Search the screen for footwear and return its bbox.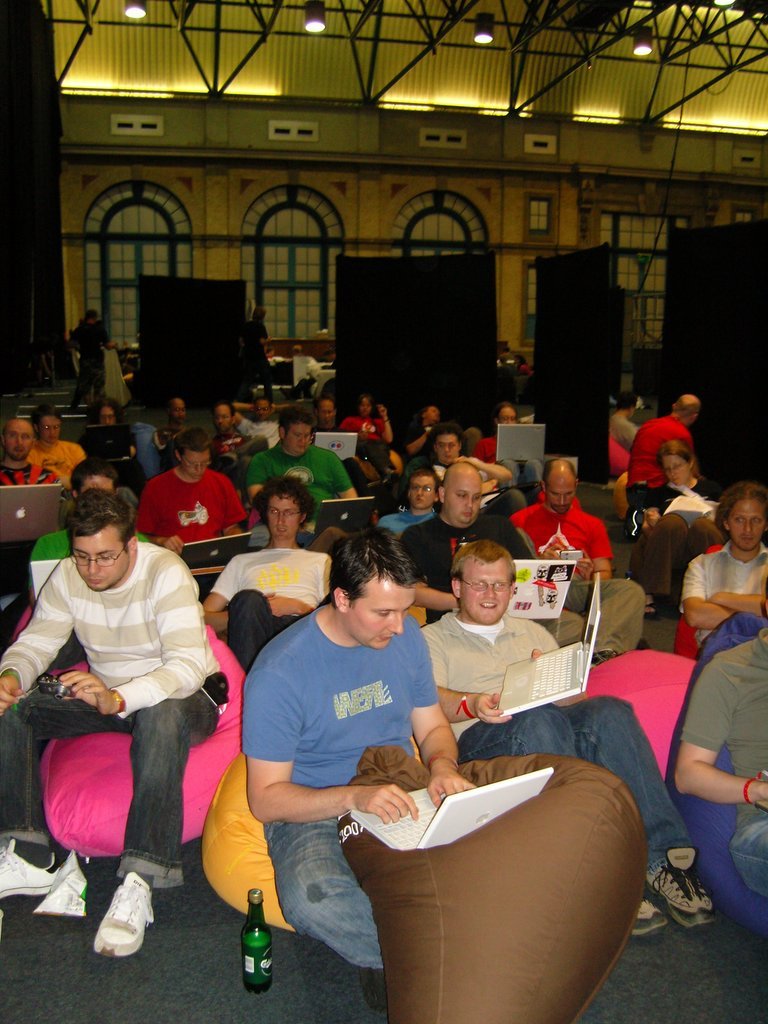
Found: crop(0, 834, 58, 898).
